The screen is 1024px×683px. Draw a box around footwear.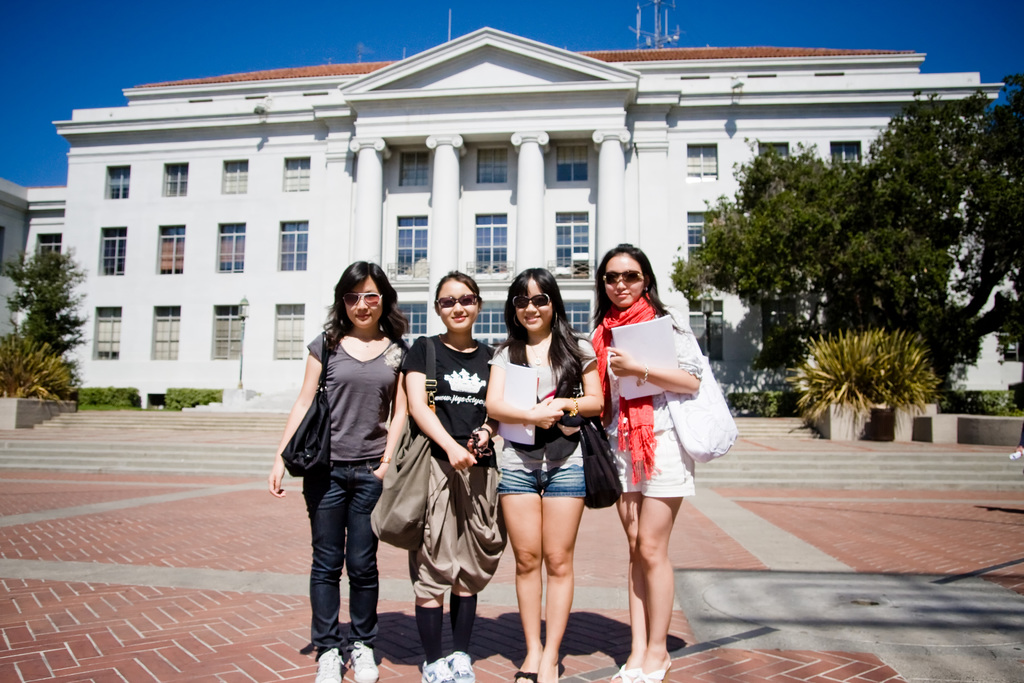
348, 638, 379, 682.
